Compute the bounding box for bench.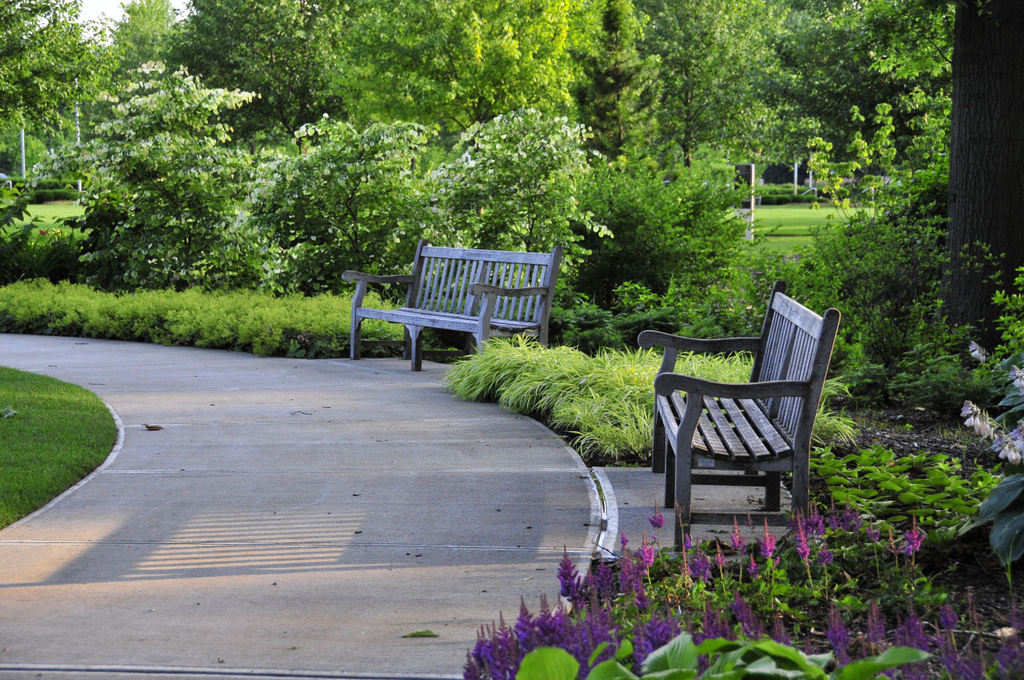
left=344, top=243, right=578, bottom=369.
